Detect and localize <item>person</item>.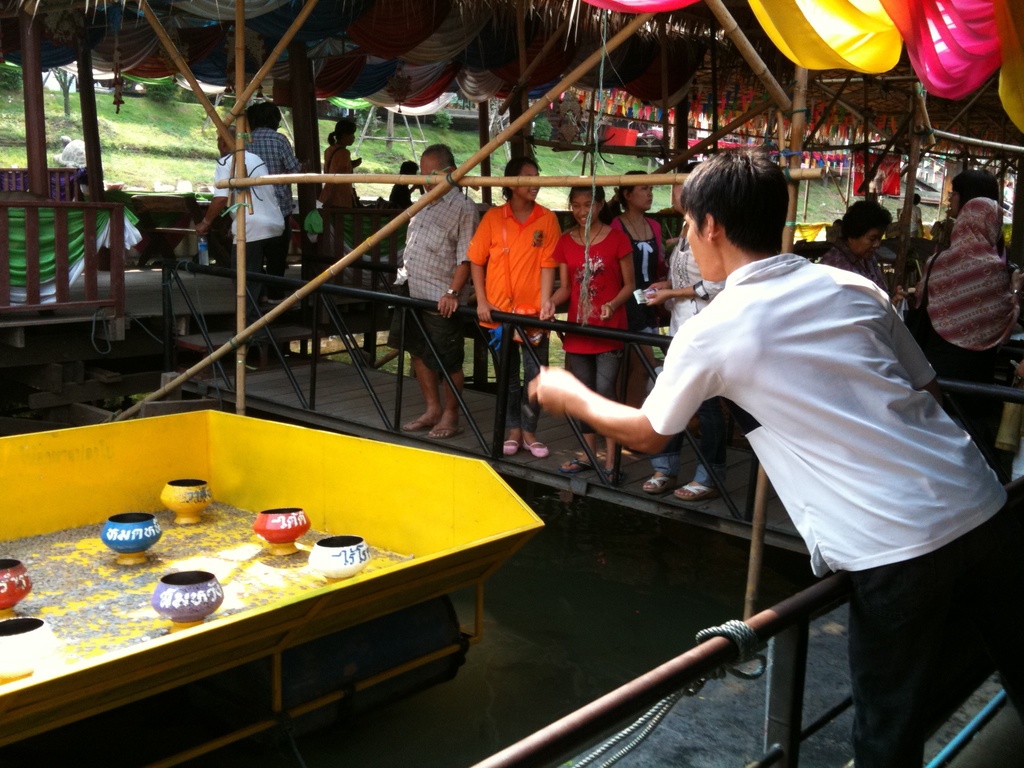
Localized at l=194, t=117, r=289, b=363.
